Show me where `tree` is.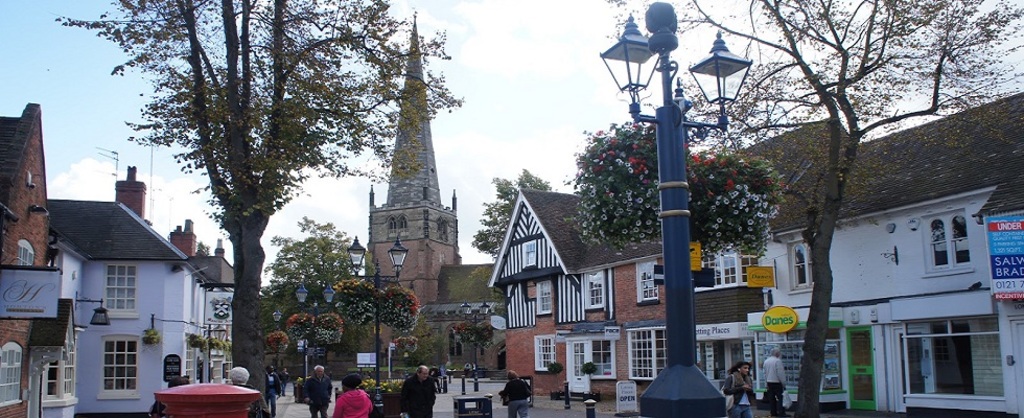
`tree` is at BBox(52, 0, 466, 396).
